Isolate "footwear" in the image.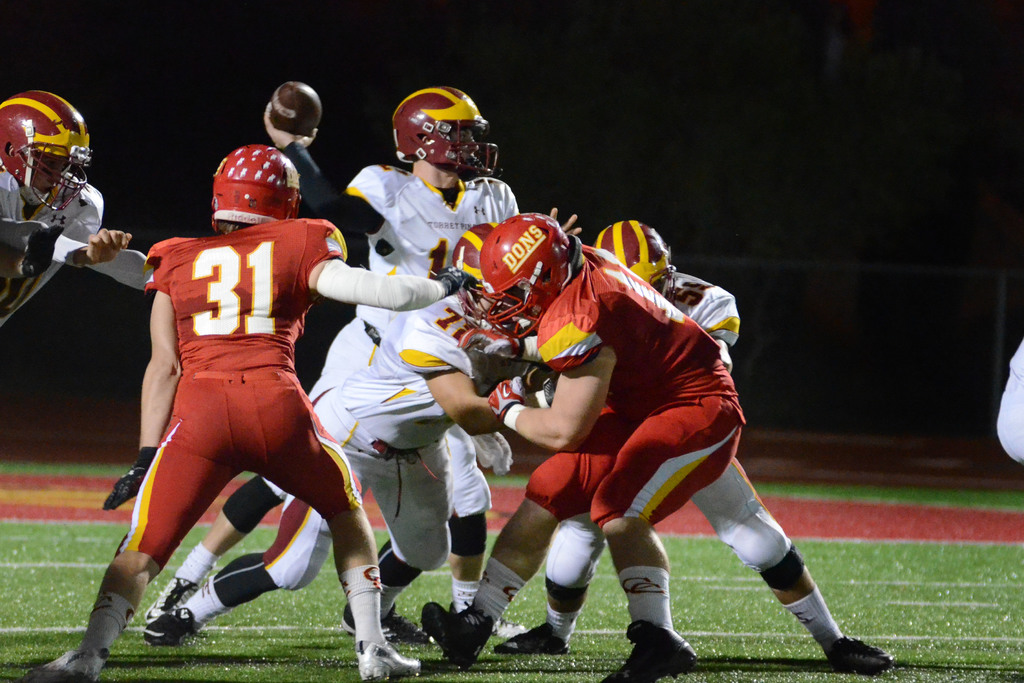
Isolated region: 344/602/431/644.
